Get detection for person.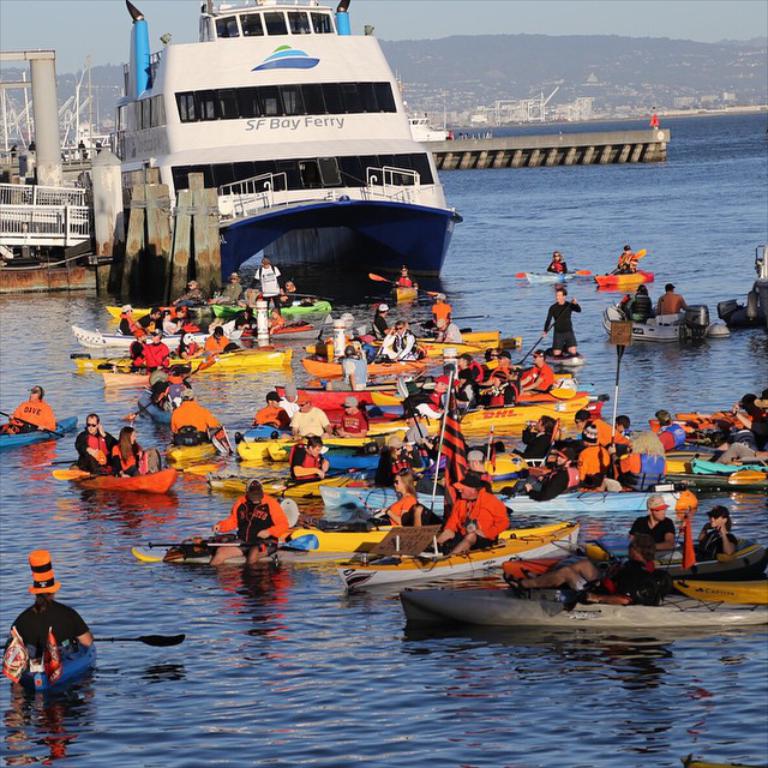
Detection: bbox=[222, 318, 250, 354].
